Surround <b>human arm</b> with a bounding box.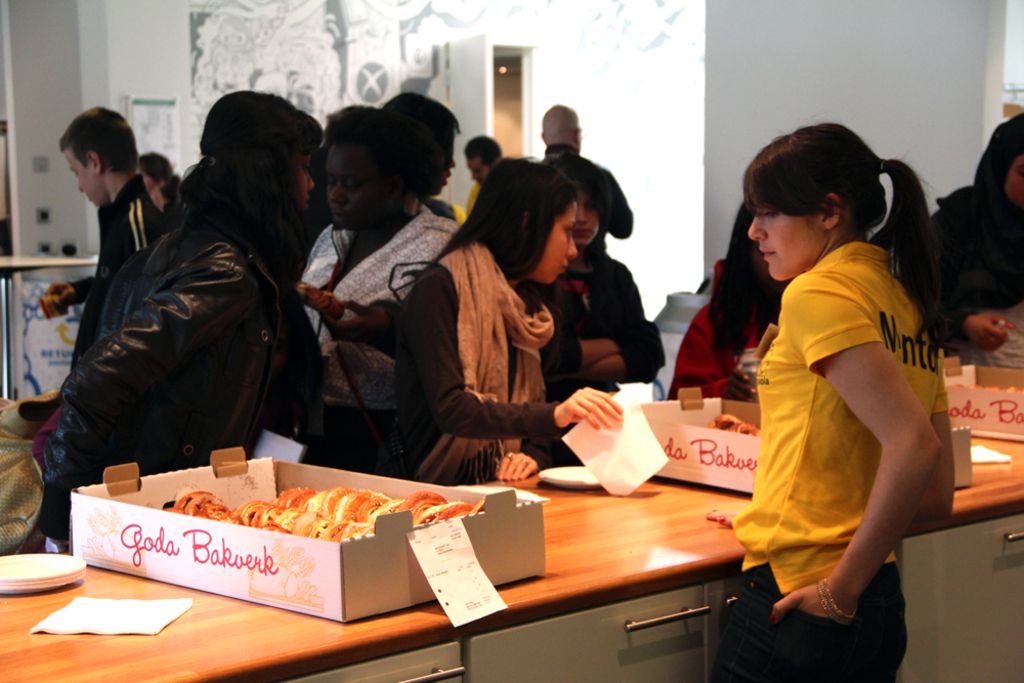
[602, 186, 624, 236].
